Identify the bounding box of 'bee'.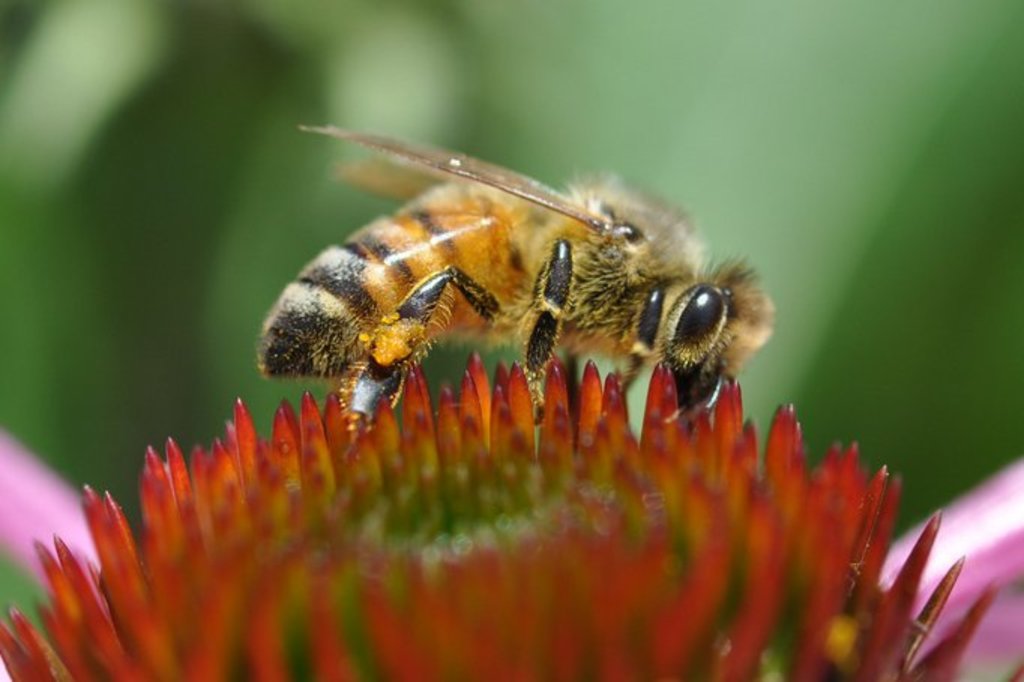
<bbox>255, 122, 775, 454</bbox>.
